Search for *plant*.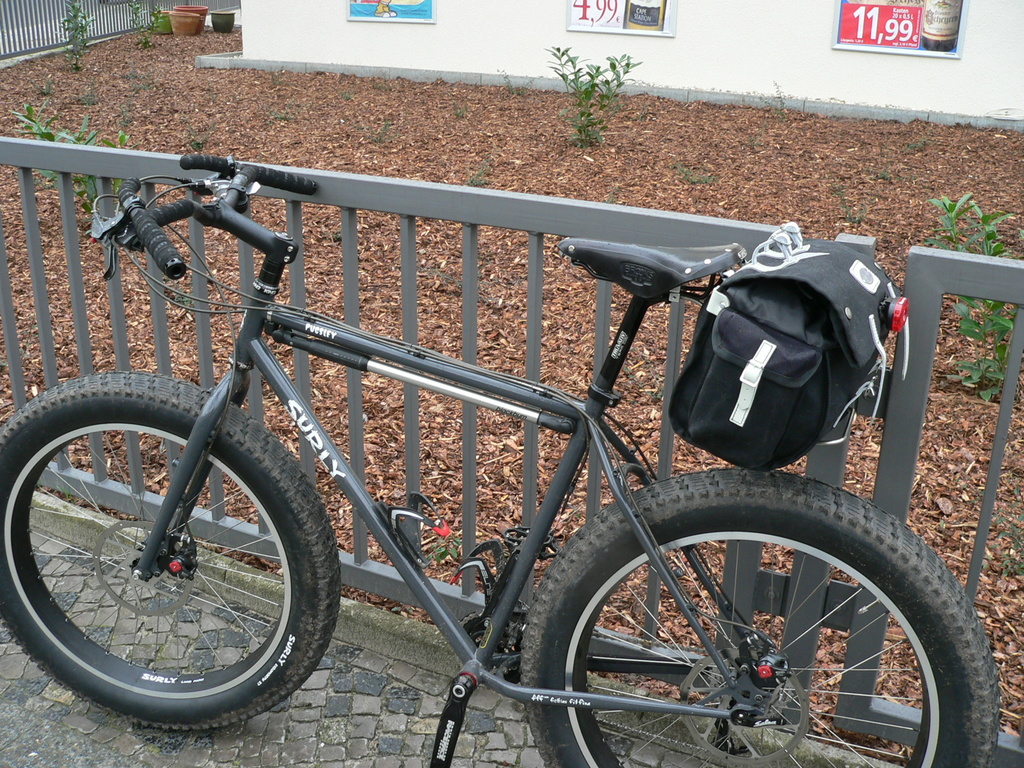
Found at bbox(55, 0, 93, 77).
